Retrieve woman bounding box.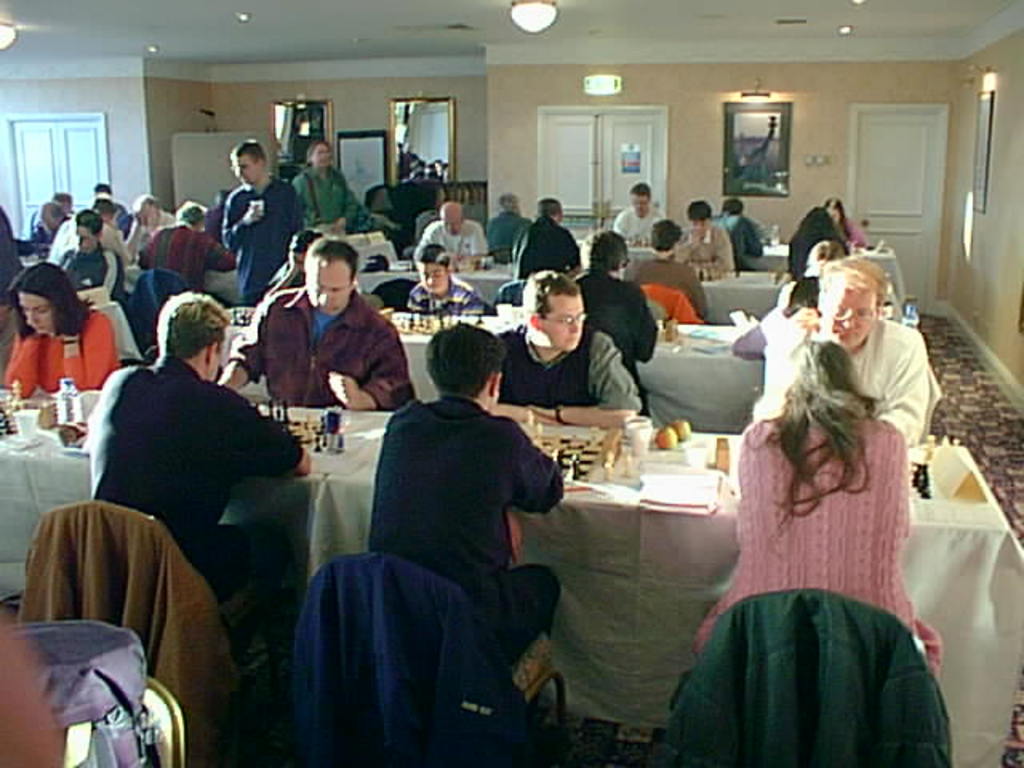
Bounding box: select_region(821, 195, 867, 248).
